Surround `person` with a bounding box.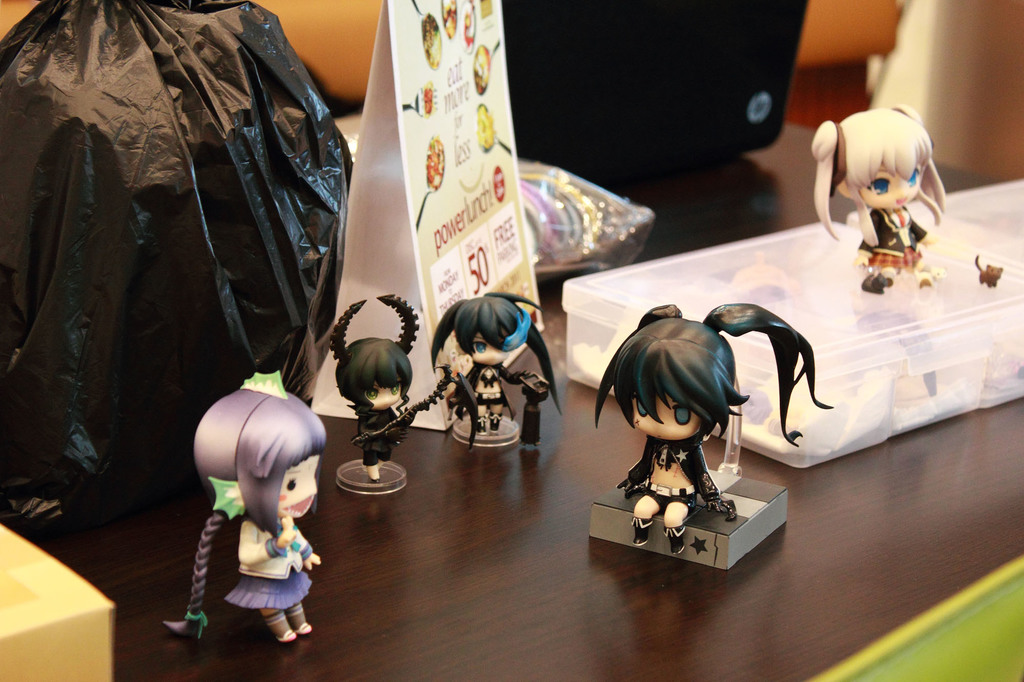
[left=488, top=0, right=908, bottom=154].
